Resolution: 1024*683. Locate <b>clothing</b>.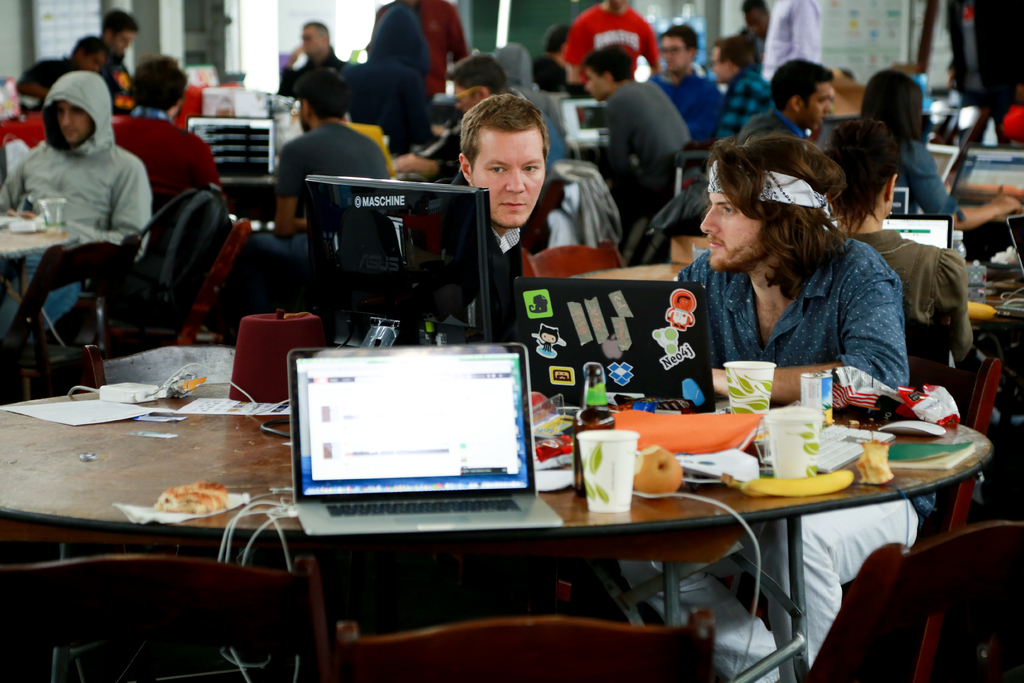
241, 118, 388, 304.
